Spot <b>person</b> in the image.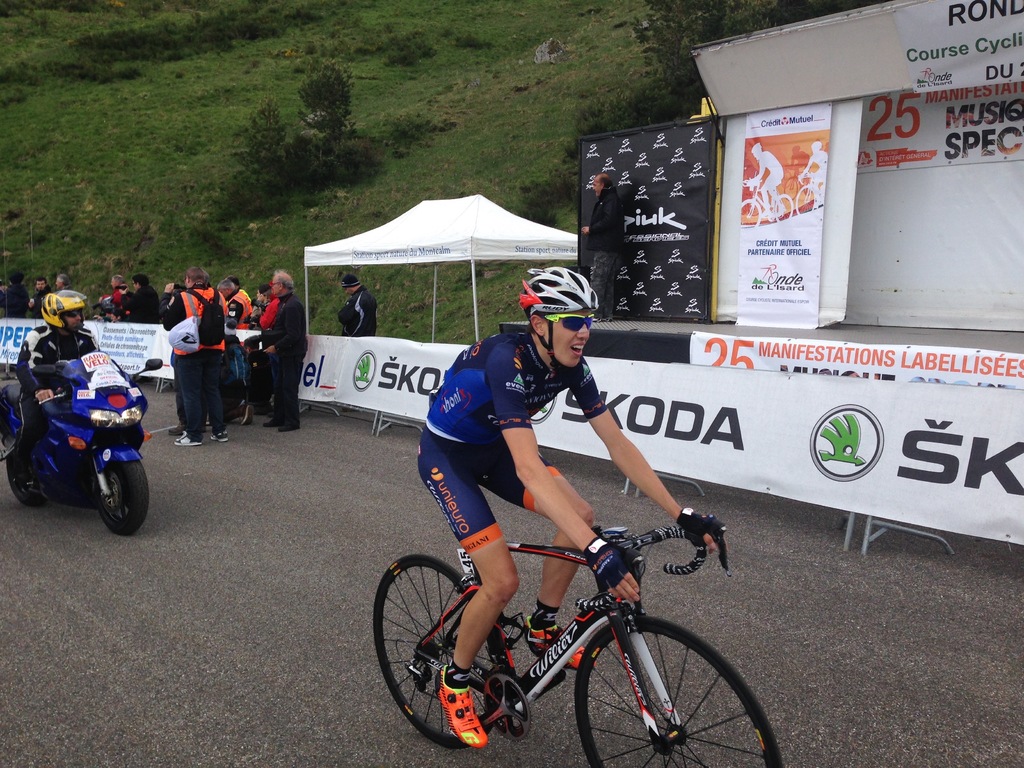
<b>person</b> found at left=0, top=277, right=35, bottom=317.
